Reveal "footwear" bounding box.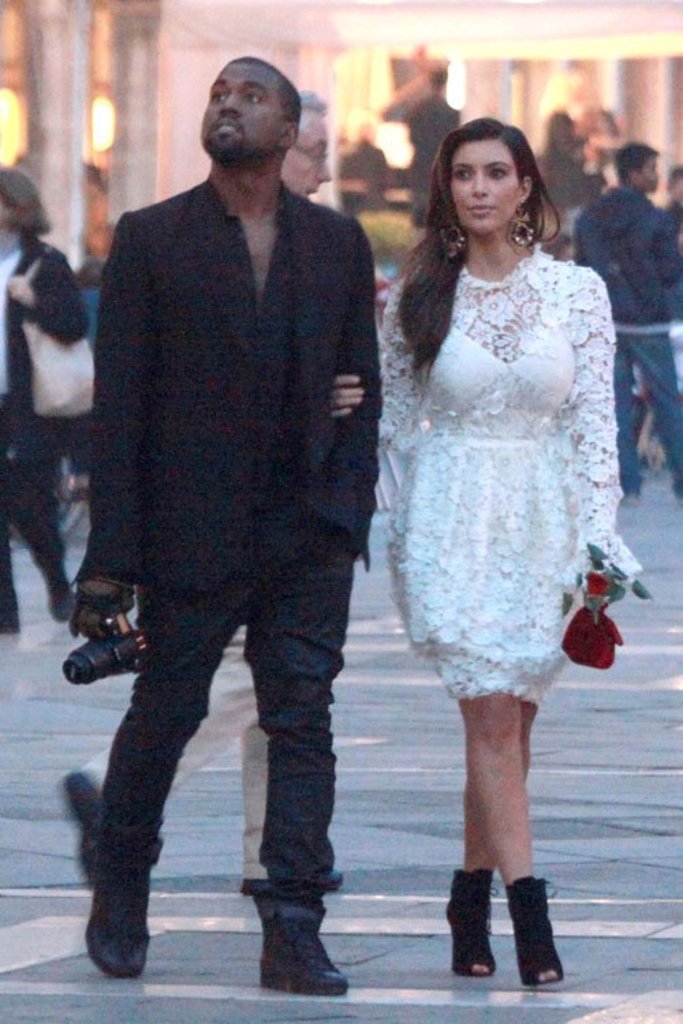
Revealed: bbox=[443, 807, 570, 983].
